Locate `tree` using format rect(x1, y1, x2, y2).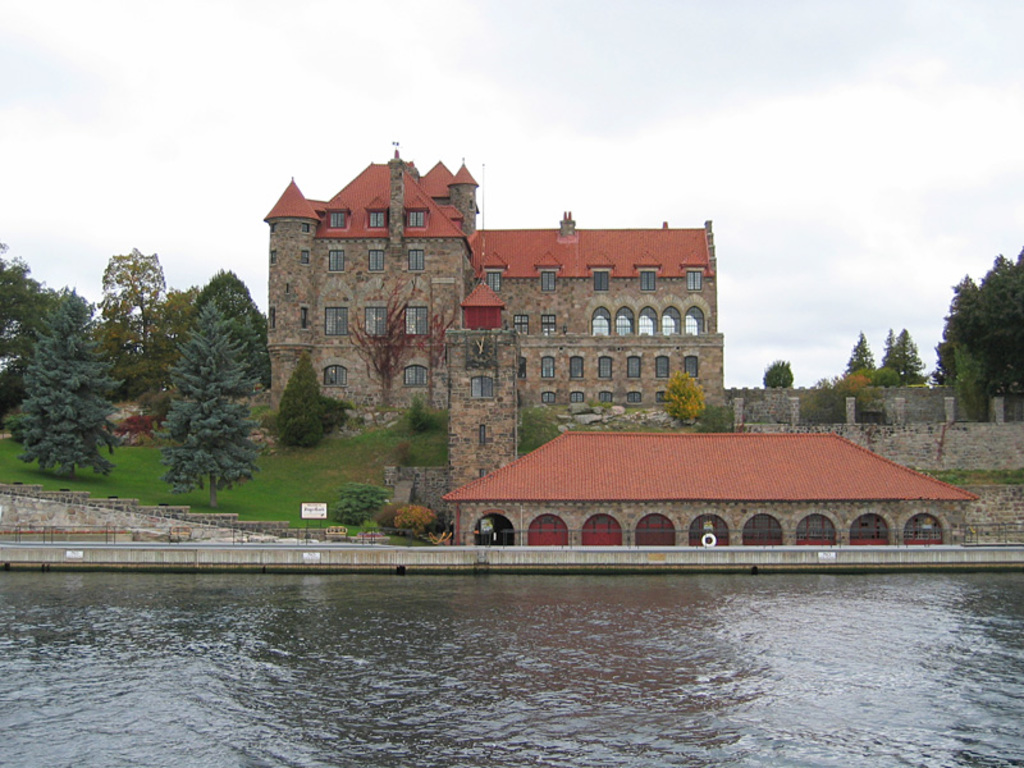
rect(165, 296, 252, 509).
